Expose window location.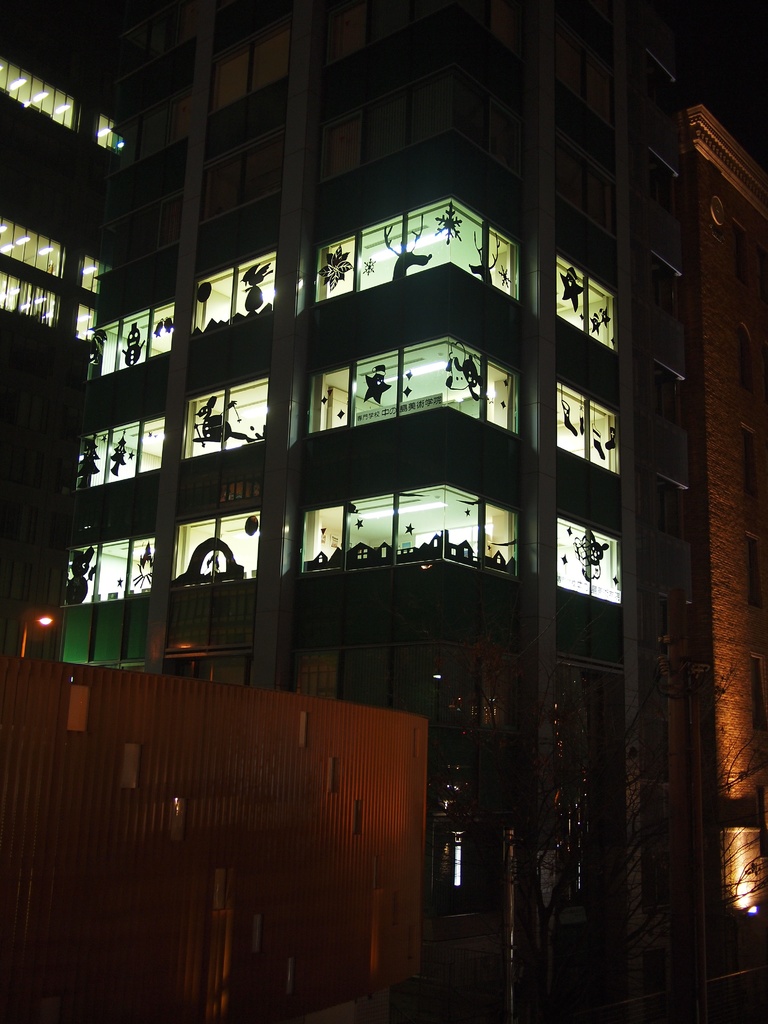
Exposed at 284, 957, 296, 994.
